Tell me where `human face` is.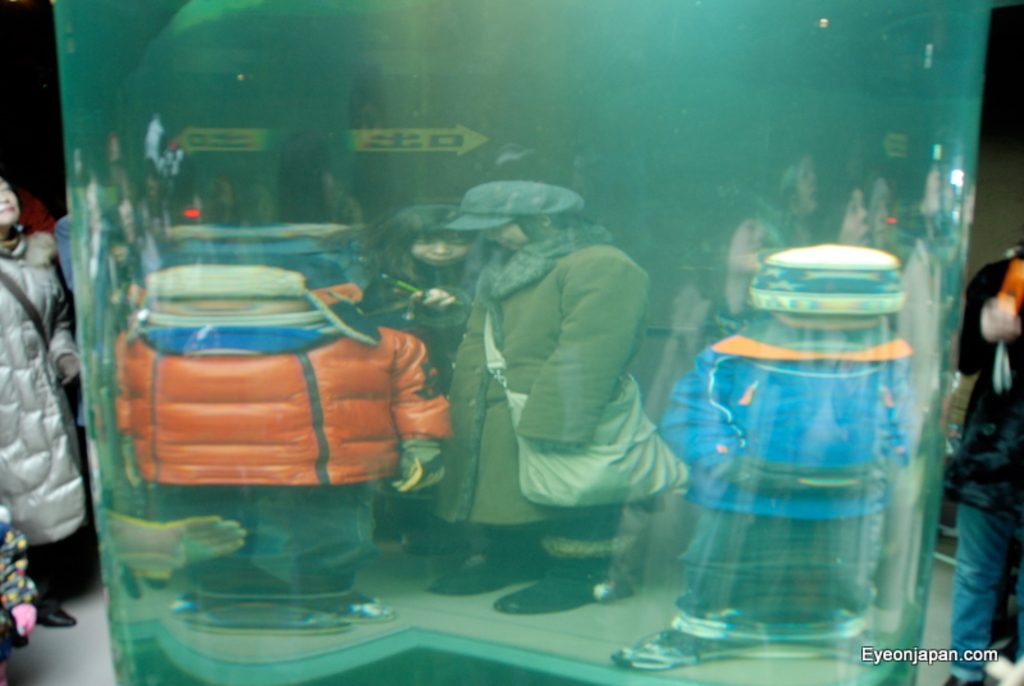
`human face` is at x1=792, y1=159, x2=820, y2=214.
